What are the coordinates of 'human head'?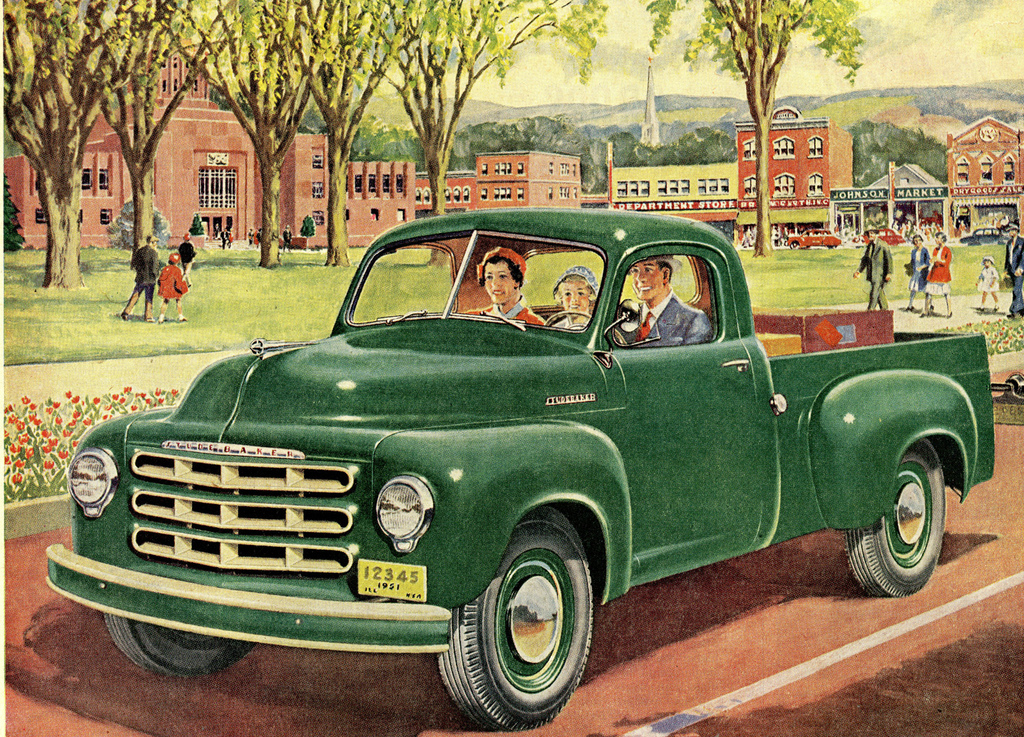
866 228 879 238.
